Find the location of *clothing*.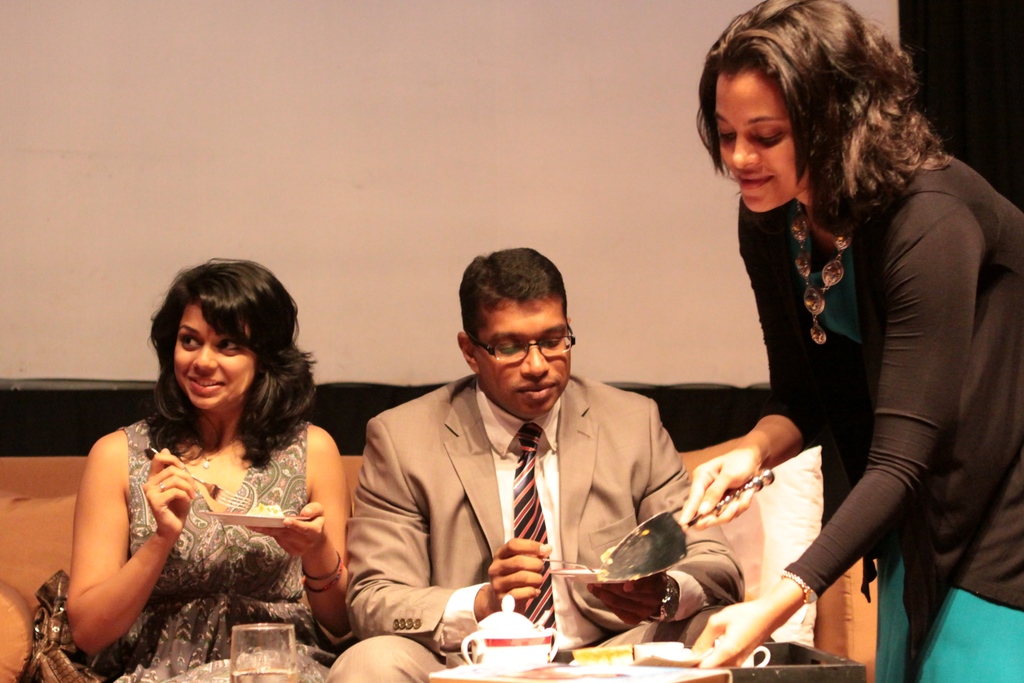
Location: 90,422,321,682.
